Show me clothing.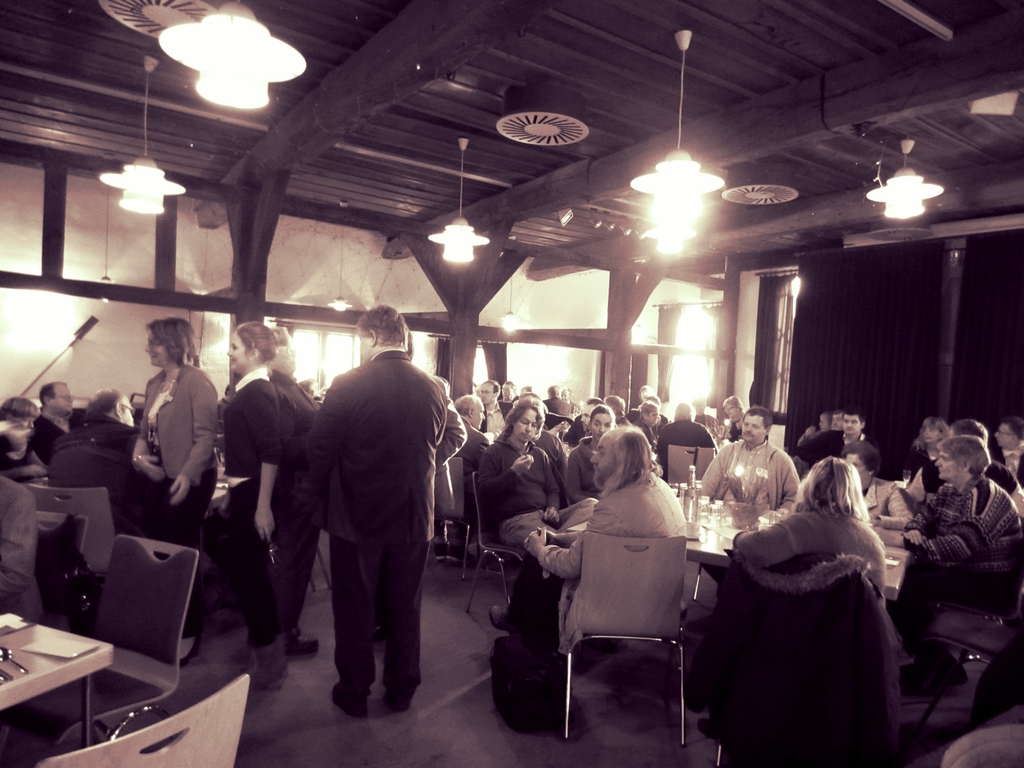
clothing is here: 659:415:719:479.
